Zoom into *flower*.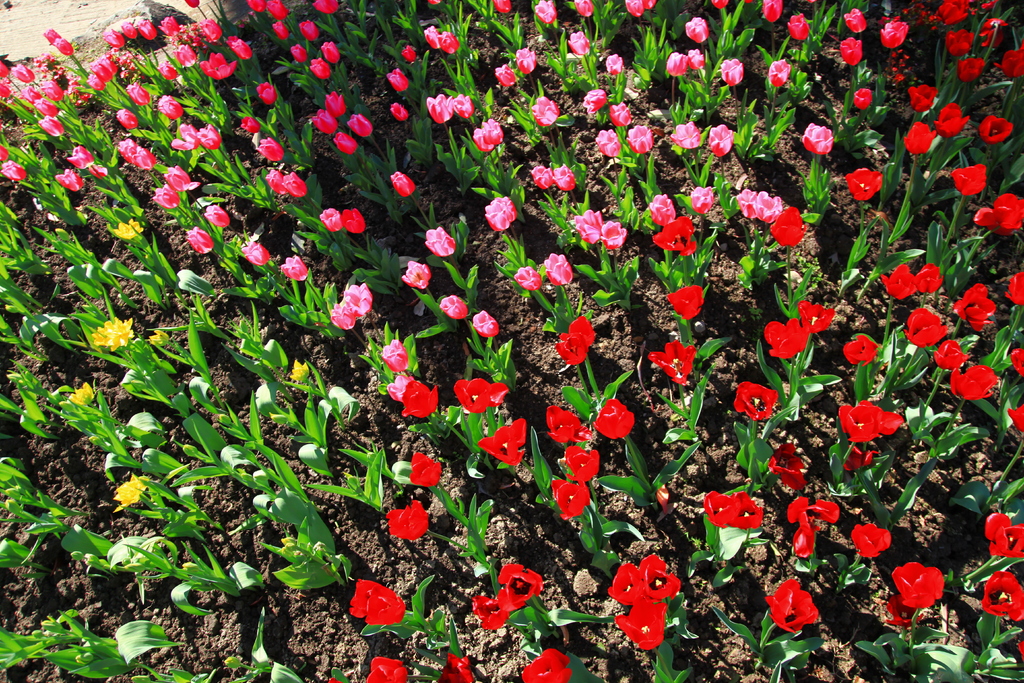
Zoom target: left=331, top=285, right=374, bottom=331.
